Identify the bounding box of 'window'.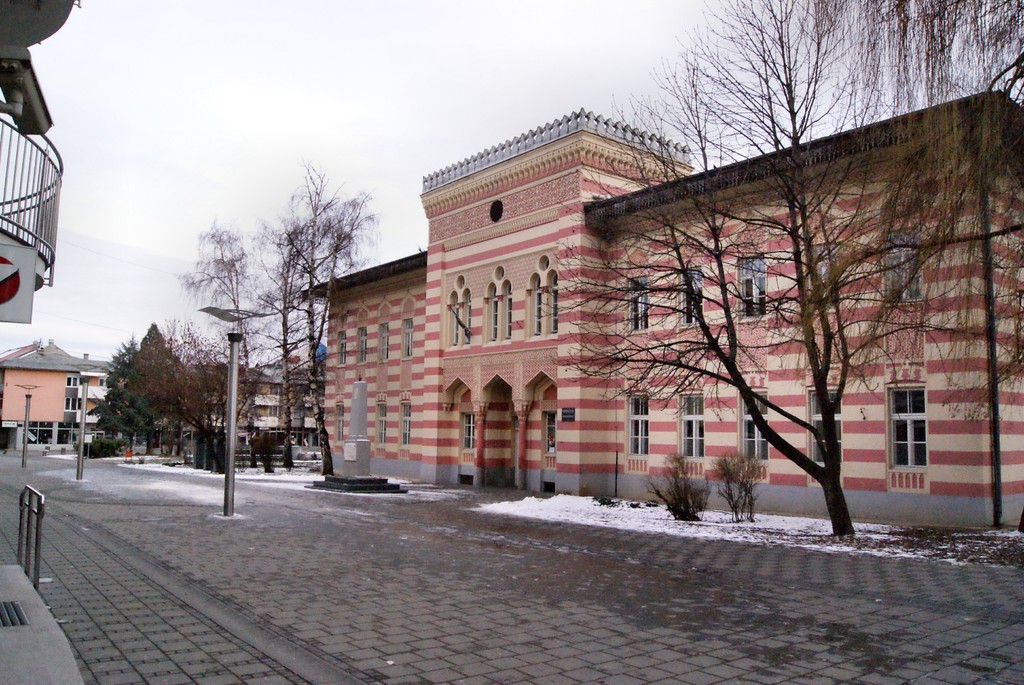
[left=404, top=322, right=412, bottom=357].
